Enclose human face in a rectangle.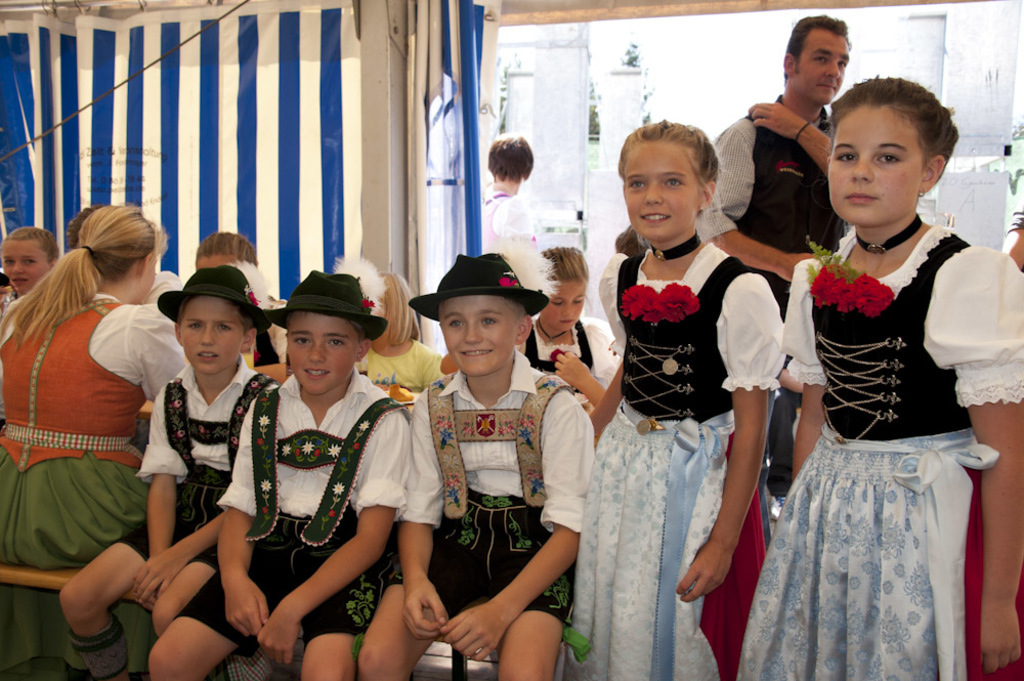
<bbox>544, 278, 588, 332</bbox>.
